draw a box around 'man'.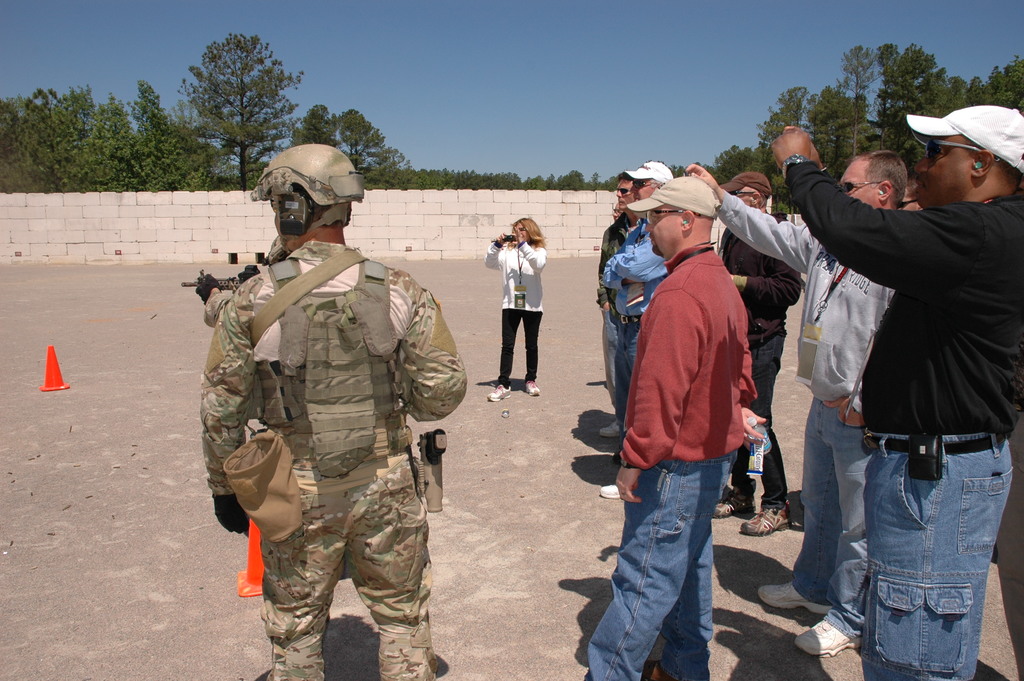
604 172 637 439.
